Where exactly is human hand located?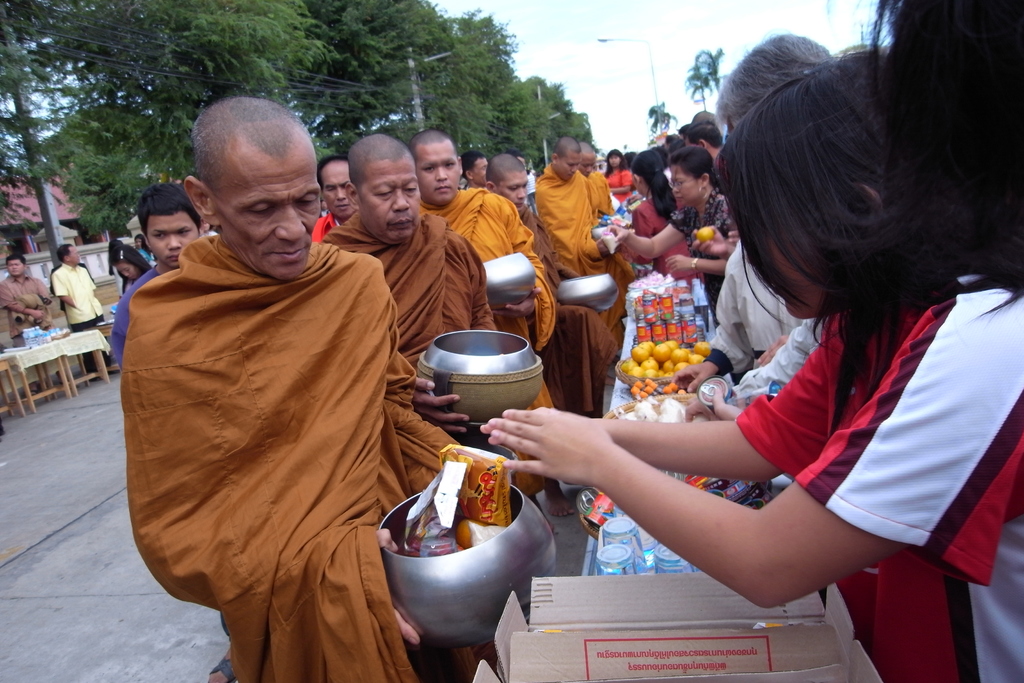
Its bounding box is box=[725, 227, 742, 248].
